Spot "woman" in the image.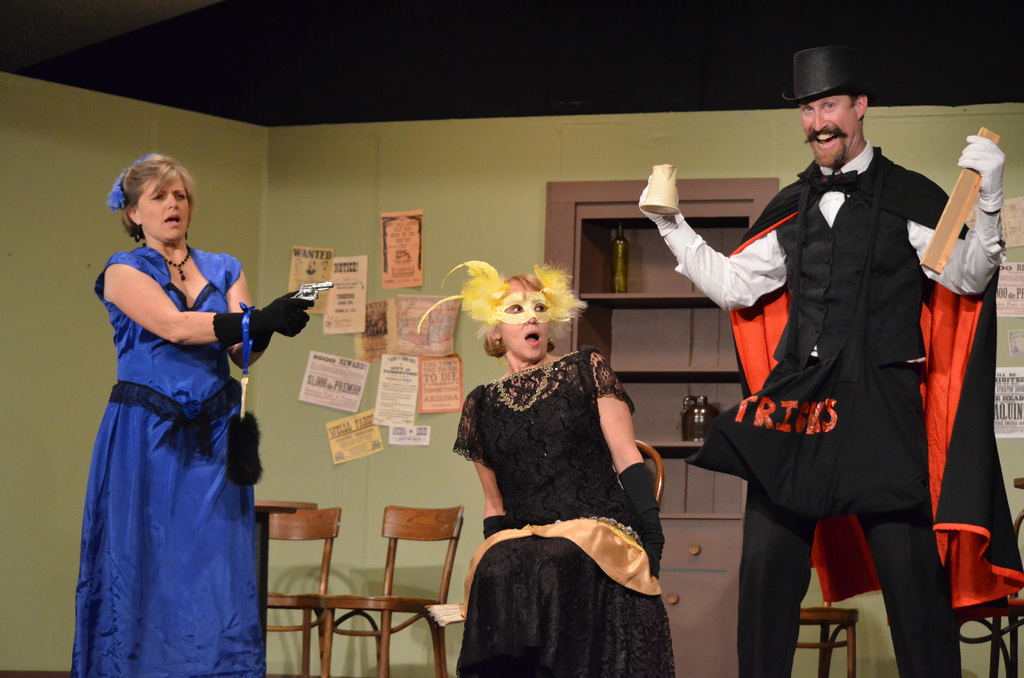
"woman" found at {"left": 419, "top": 254, "right": 674, "bottom": 677}.
